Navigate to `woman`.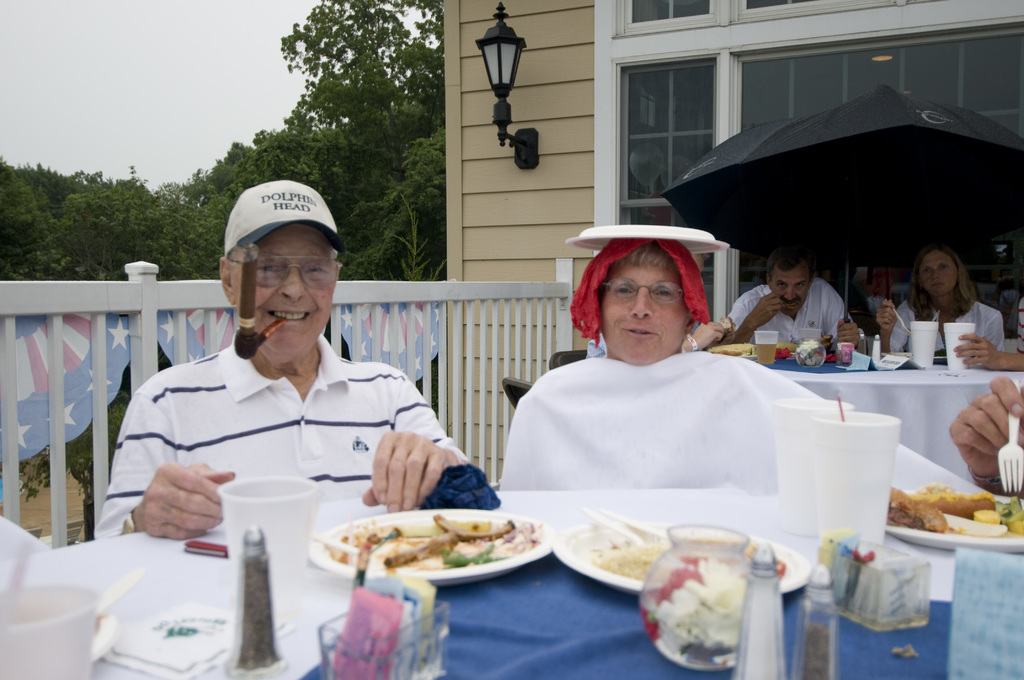
Navigation target: bbox(492, 216, 982, 499).
